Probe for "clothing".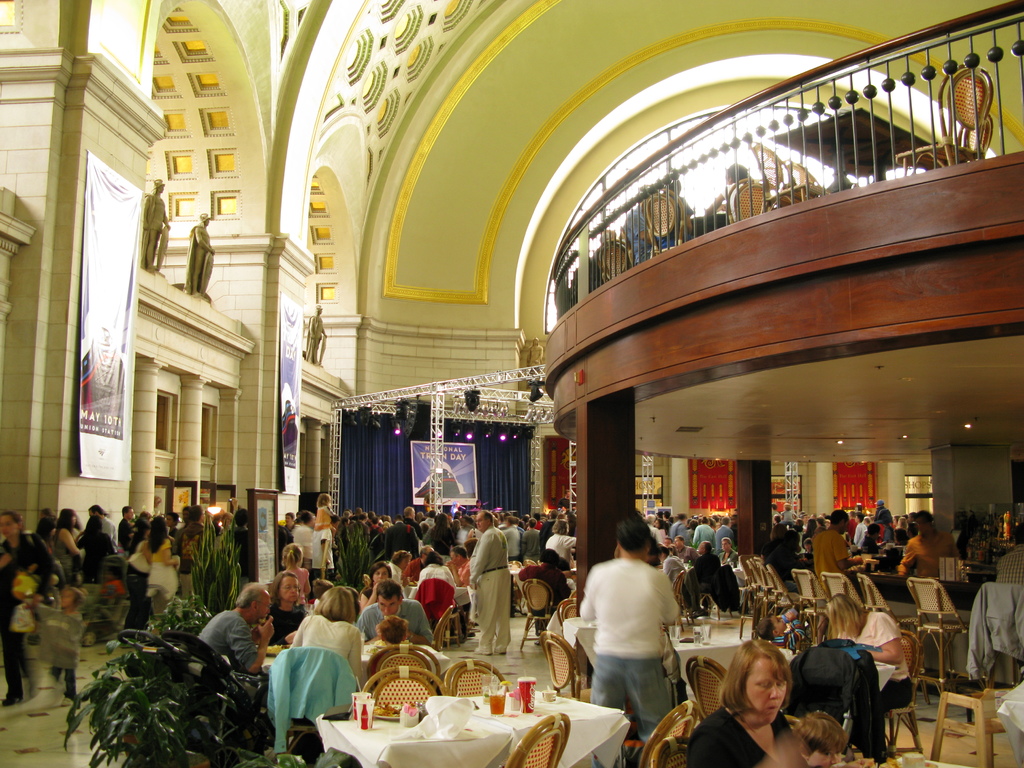
Probe result: 306/315/321/360.
